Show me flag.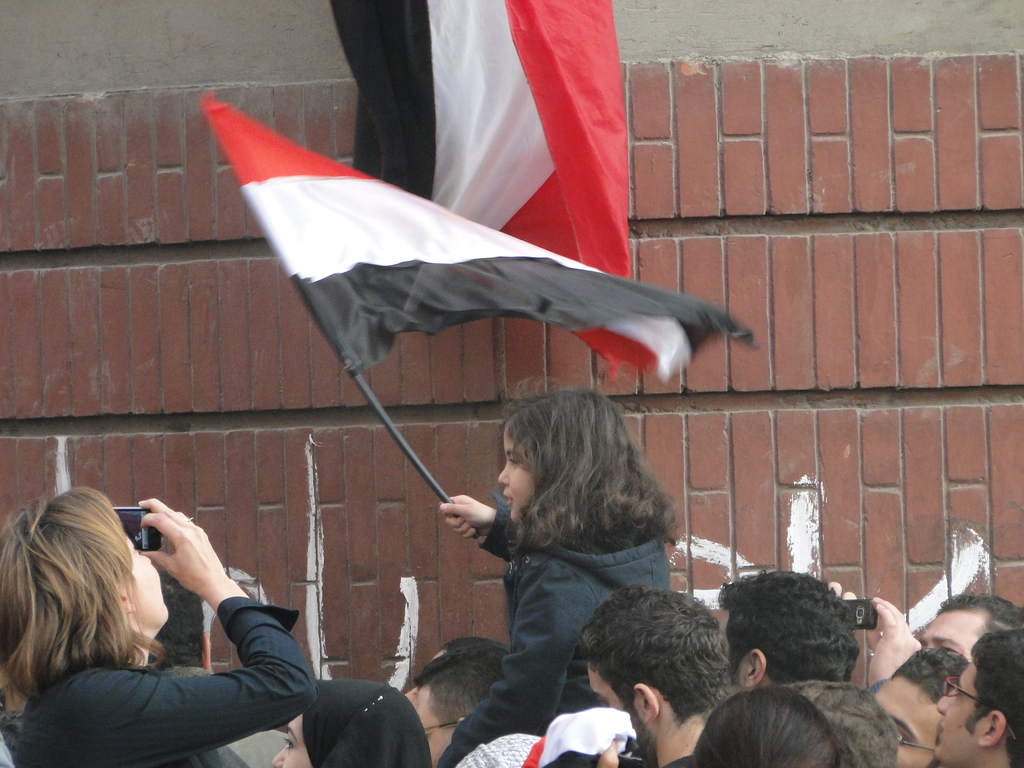
flag is here: BBox(316, 0, 653, 399).
